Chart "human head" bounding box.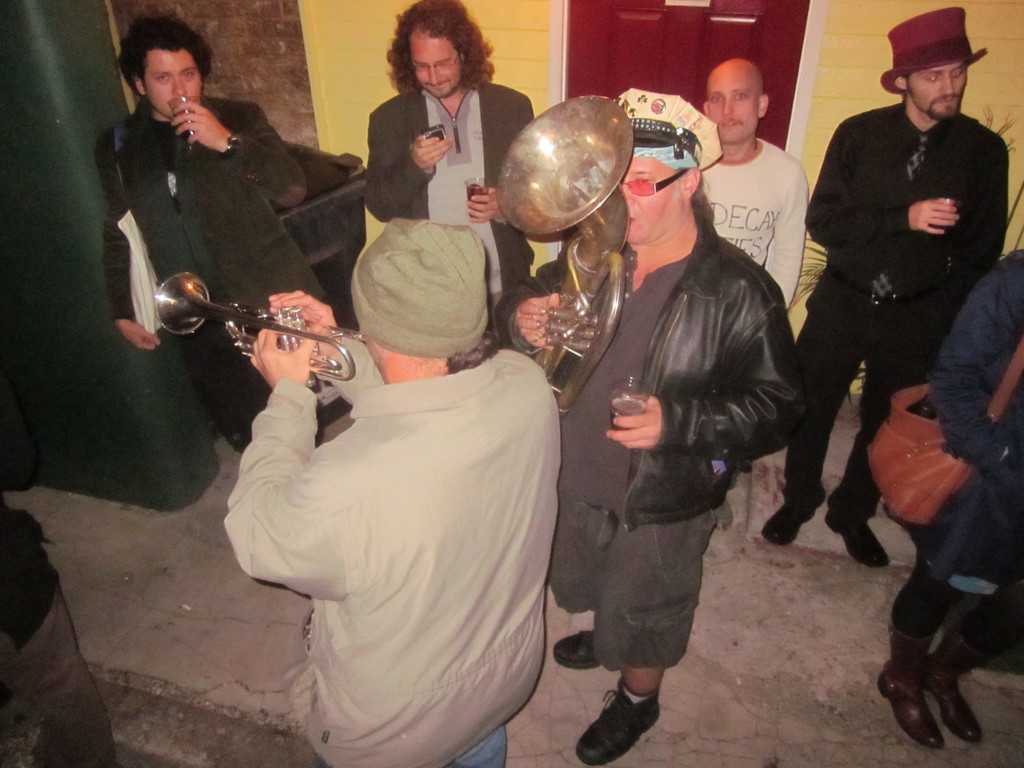
Charted: [x1=390, y1=0, x2=494, y2=98].
